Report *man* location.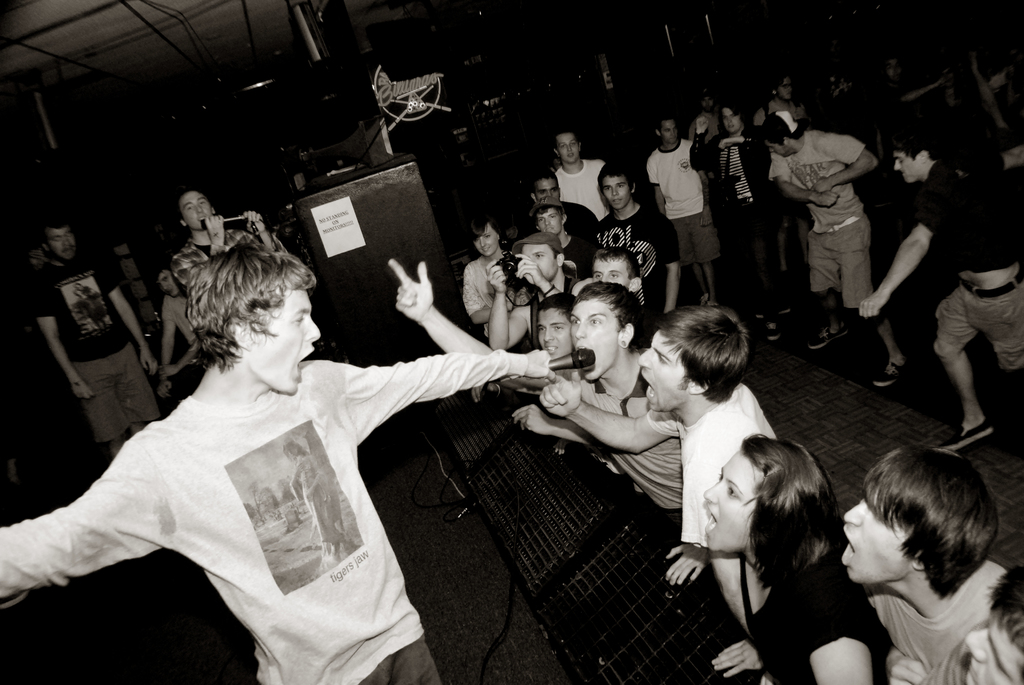
Report: [524, 166, 598, 231].
